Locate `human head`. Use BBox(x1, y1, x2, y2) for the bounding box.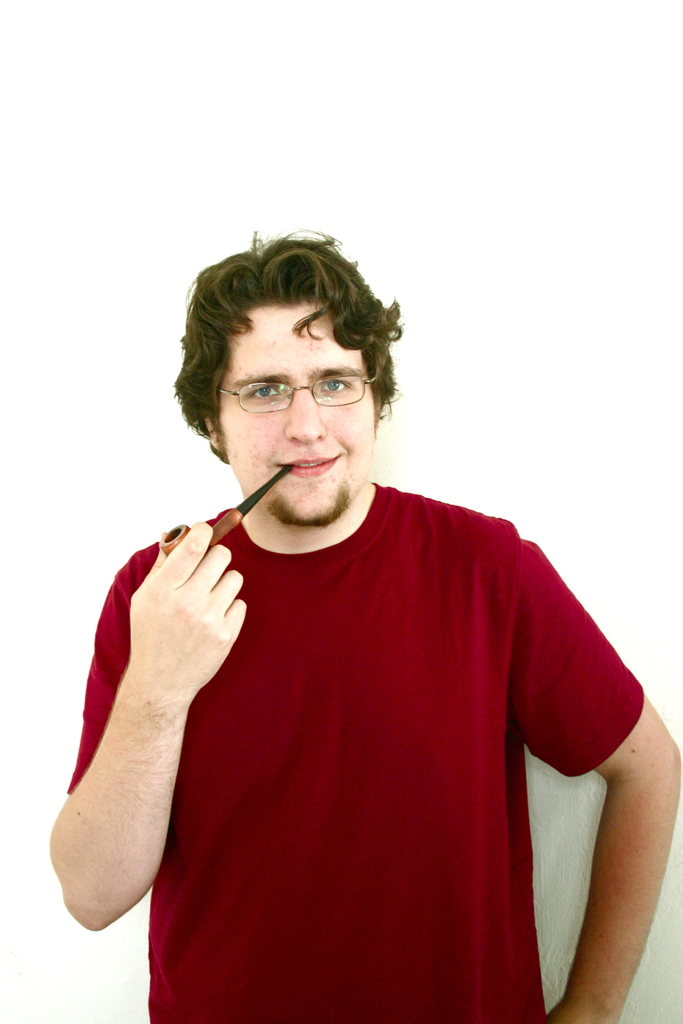
BBox(162, 221, 409, 522).
